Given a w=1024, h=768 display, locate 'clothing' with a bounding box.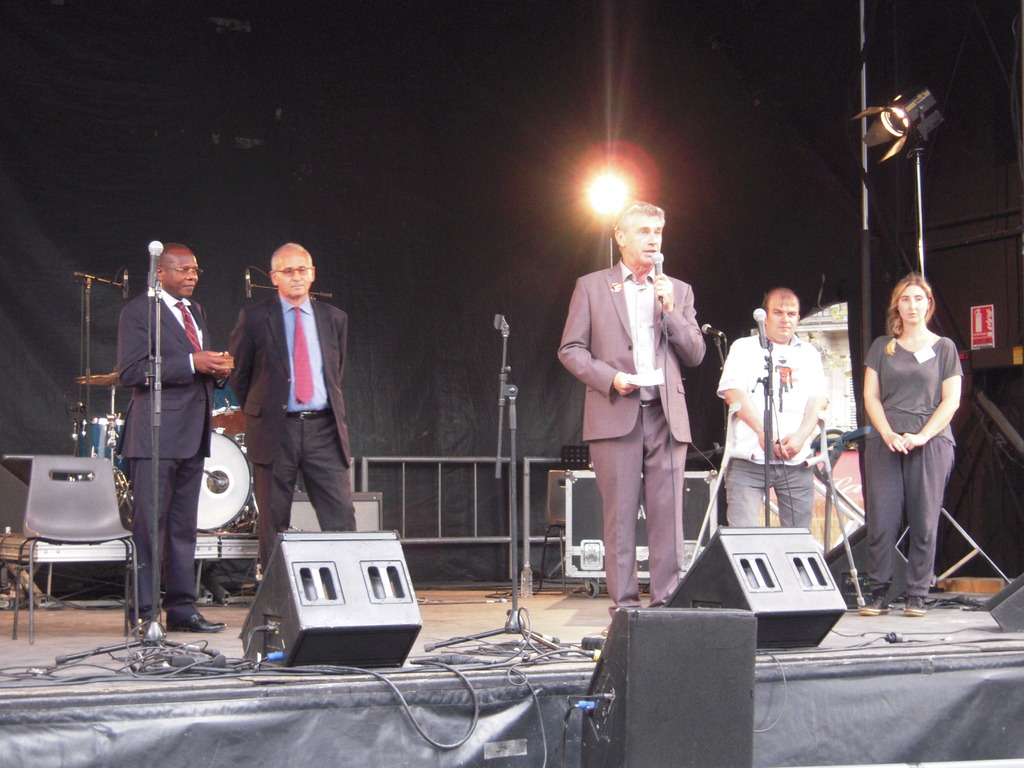
Located: <bbox>551, 256, 711, 616</bbox>.
